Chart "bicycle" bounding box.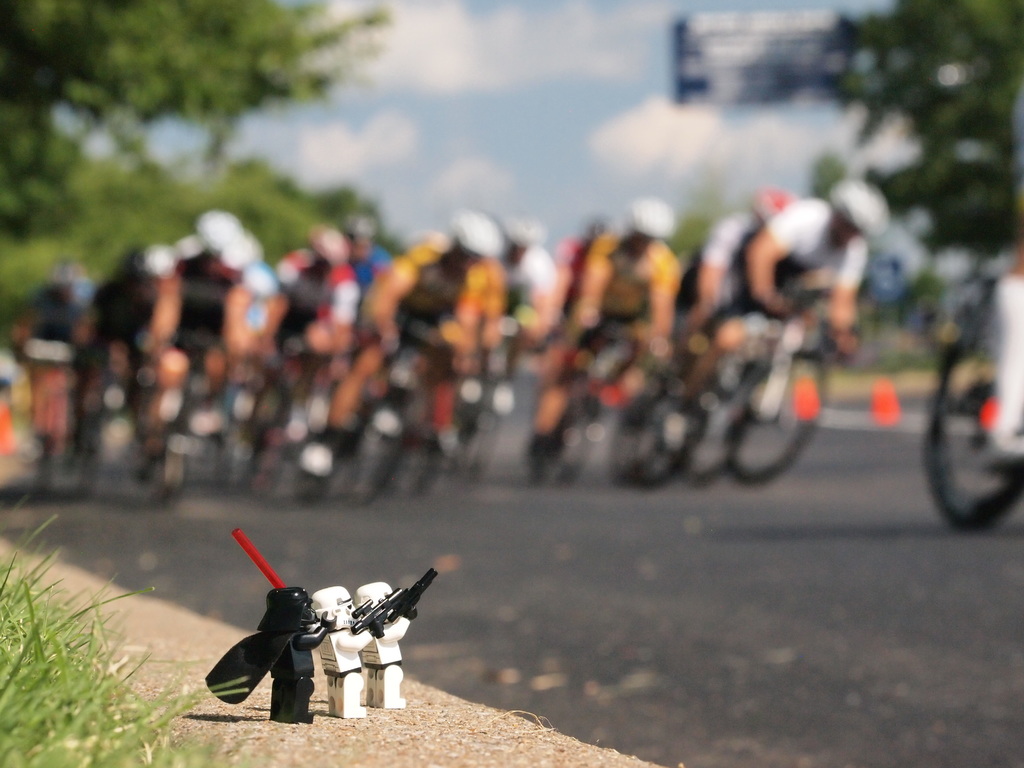
Charted: 881,308,1011,531.
